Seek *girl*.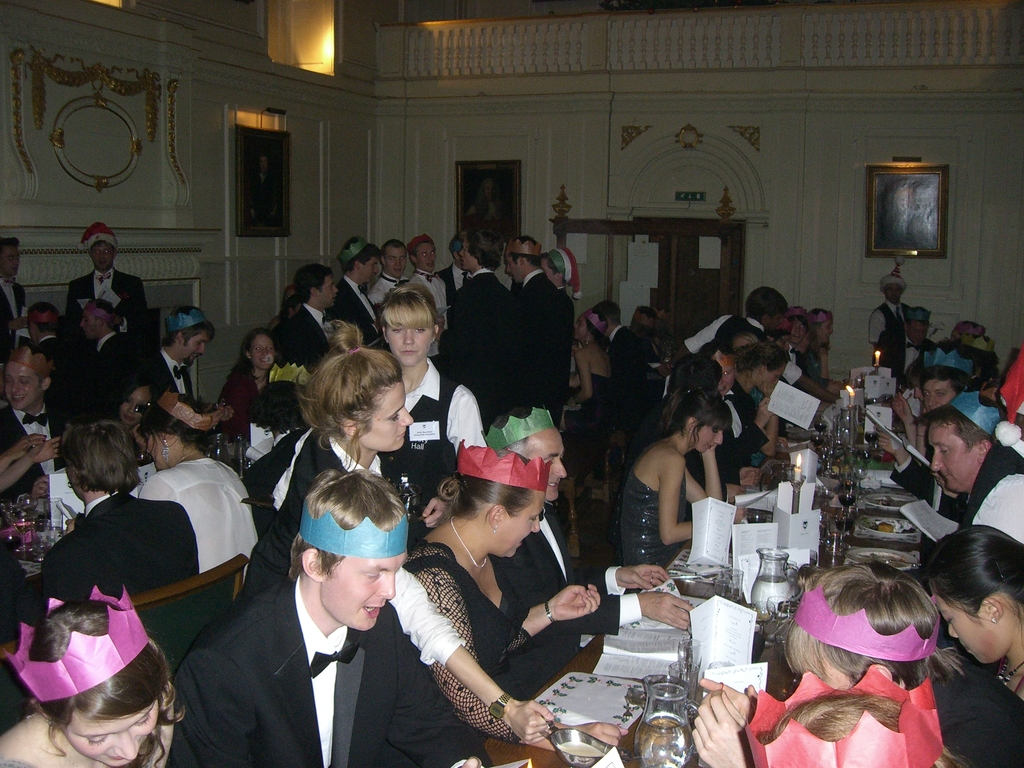
x1=0 y1=575 x2=195 y2=767.
